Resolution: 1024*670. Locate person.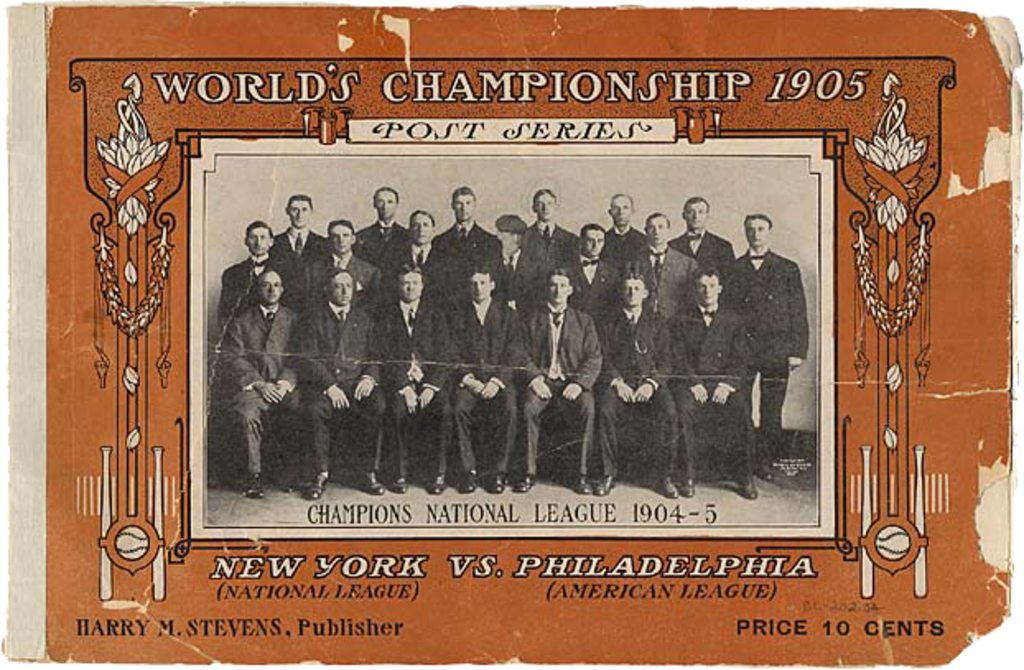
{"left": 308, "top": 214, "right": 384, "bottom": 290}.
